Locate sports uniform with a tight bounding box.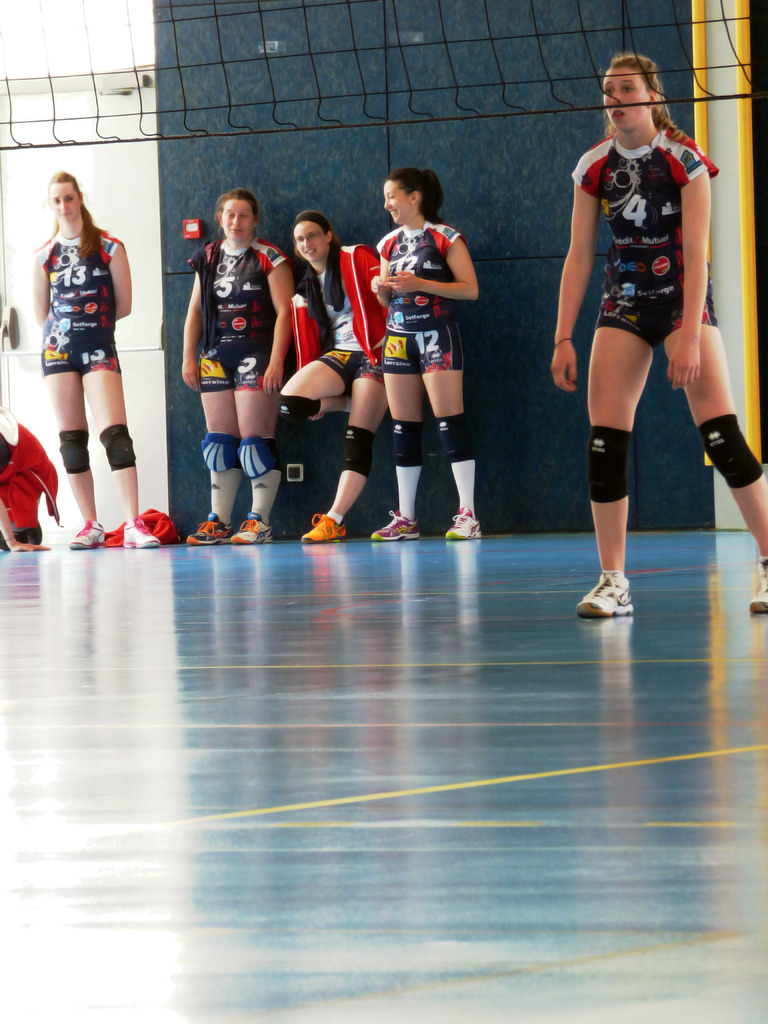
172:231:287:540.
